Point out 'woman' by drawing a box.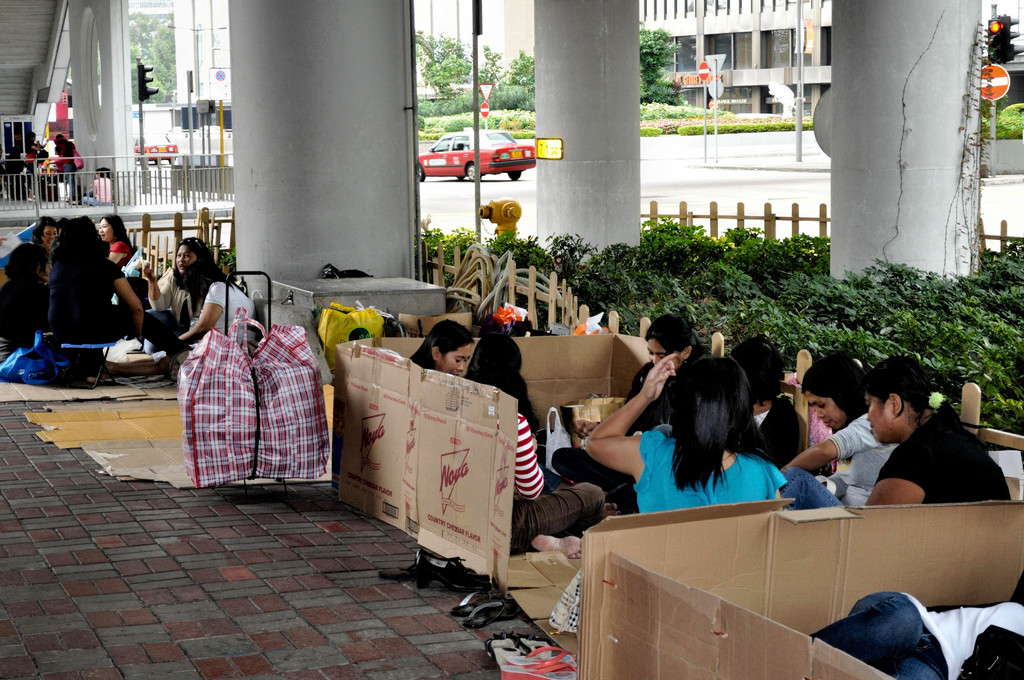
[left=619, top=344, right=813, bottom=533].
